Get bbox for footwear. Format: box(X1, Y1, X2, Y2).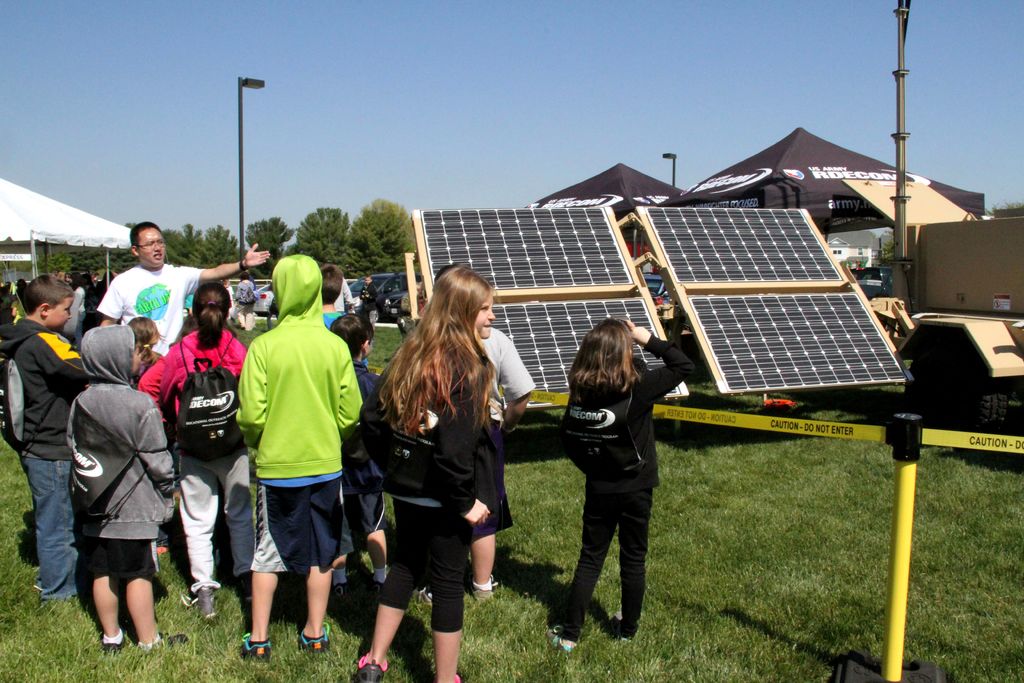
box(610, 606, 632, 646).
